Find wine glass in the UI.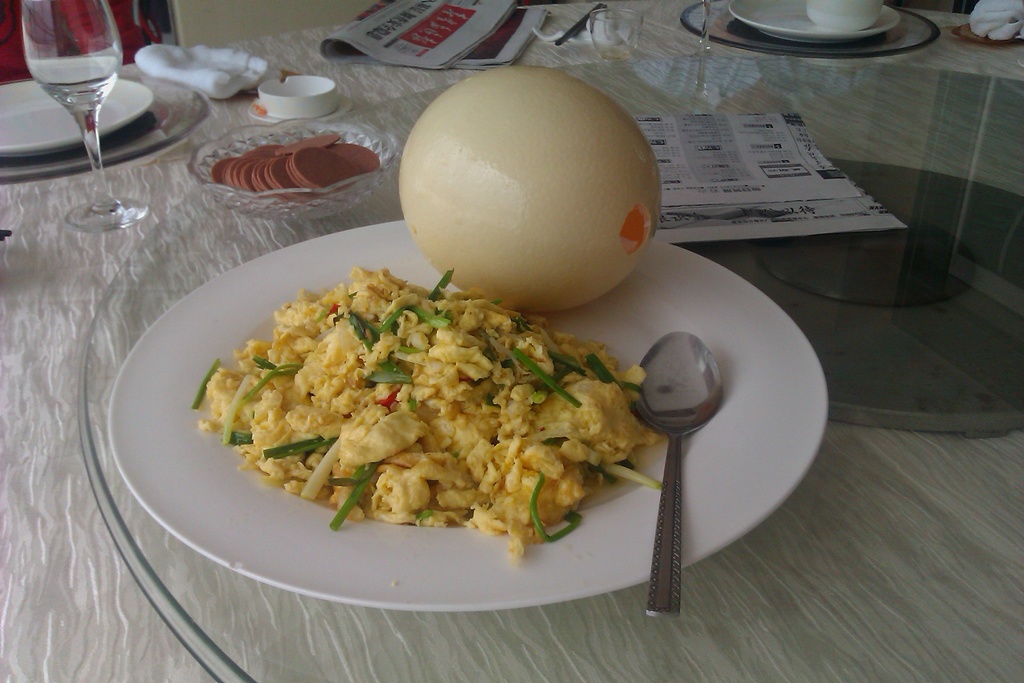
UI element at region(19, 0, 145, 229).
